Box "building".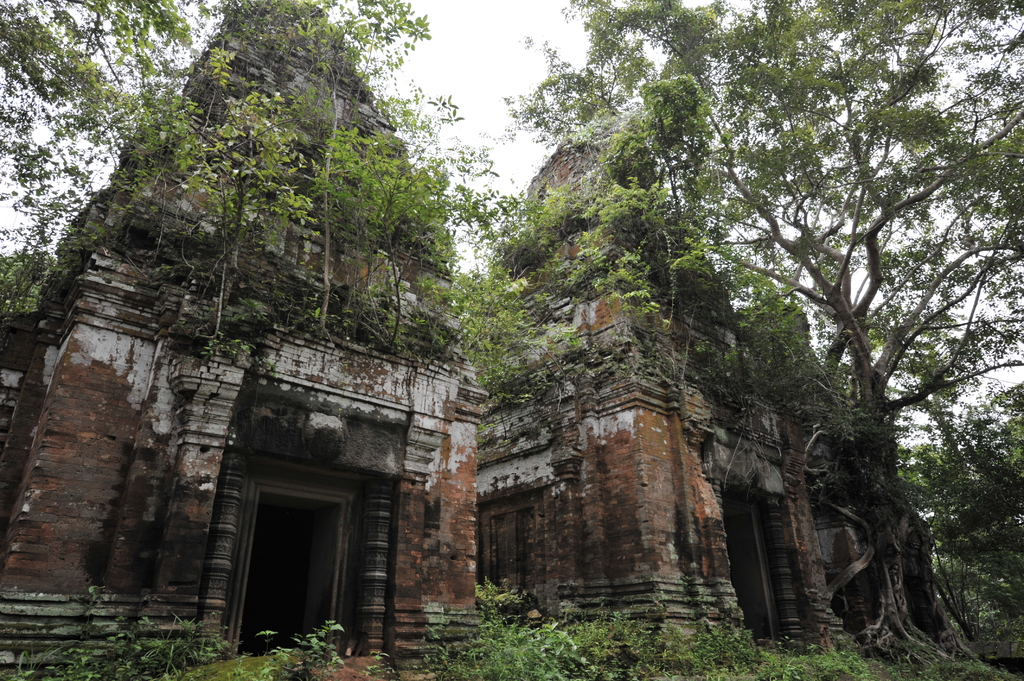
BBox(477, 135, 939, 645).
